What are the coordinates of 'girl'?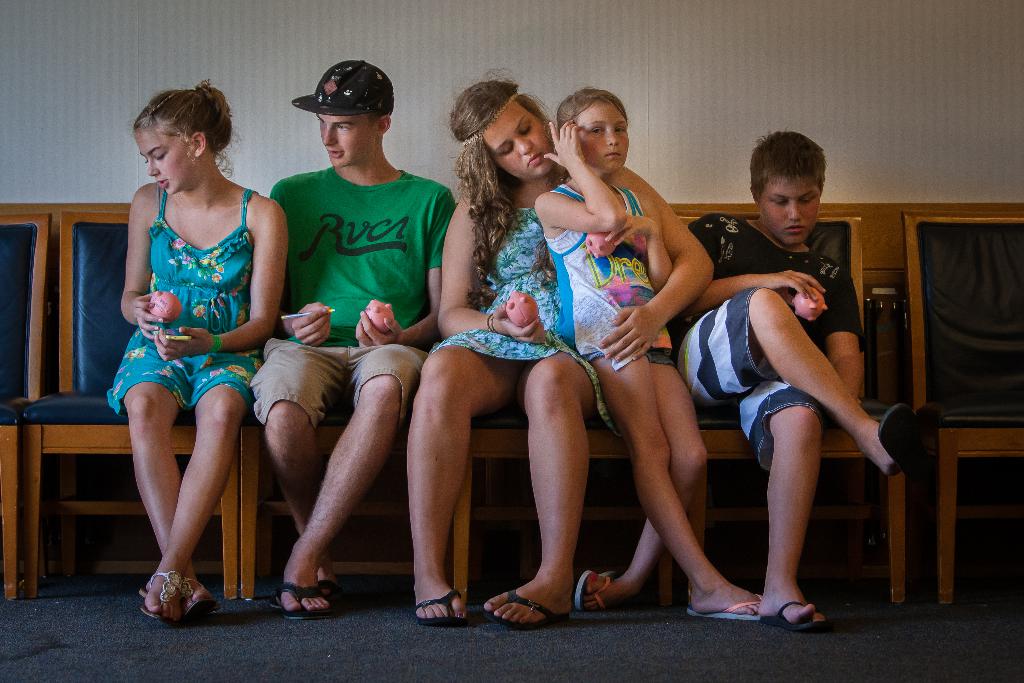
x1=537 y1=91 x2=760 y2=619.
